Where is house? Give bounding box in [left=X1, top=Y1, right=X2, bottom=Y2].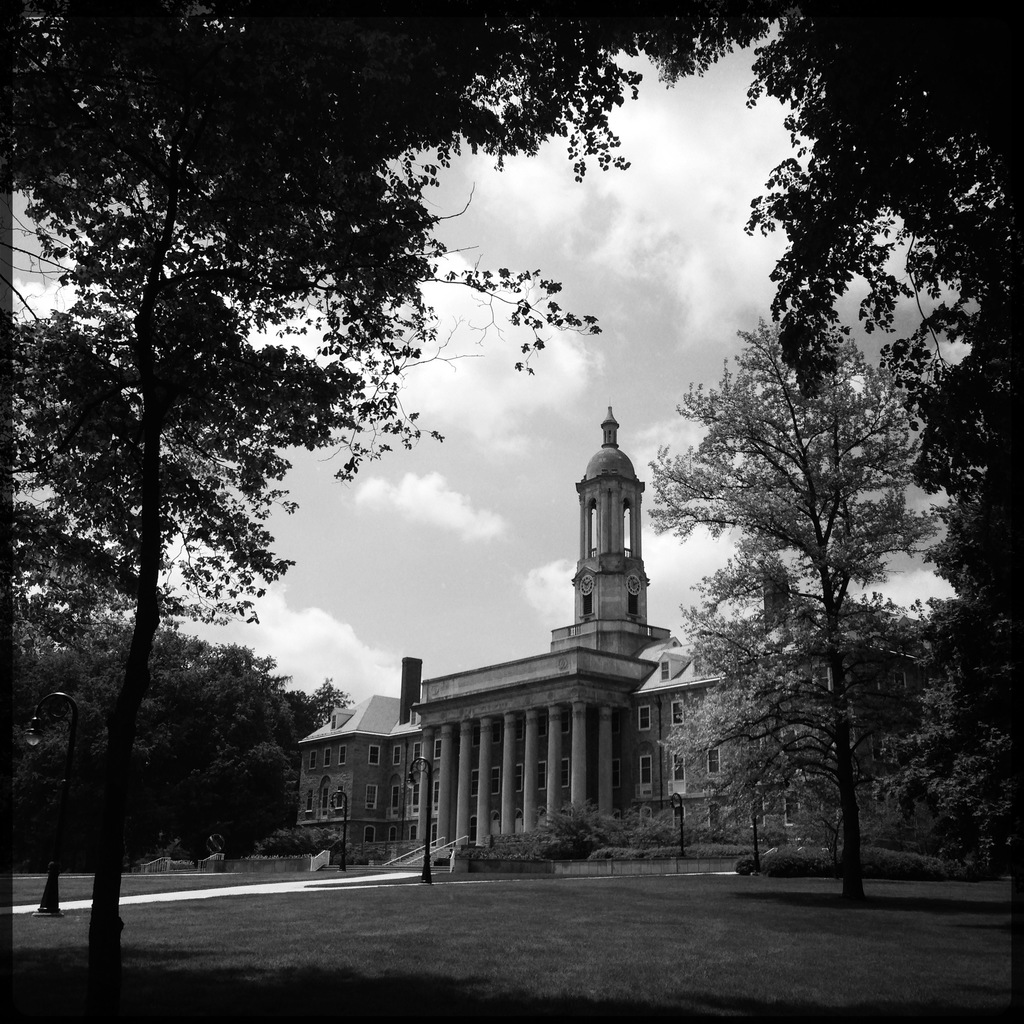
[left=717, top=633, right=829, bottom=837].
